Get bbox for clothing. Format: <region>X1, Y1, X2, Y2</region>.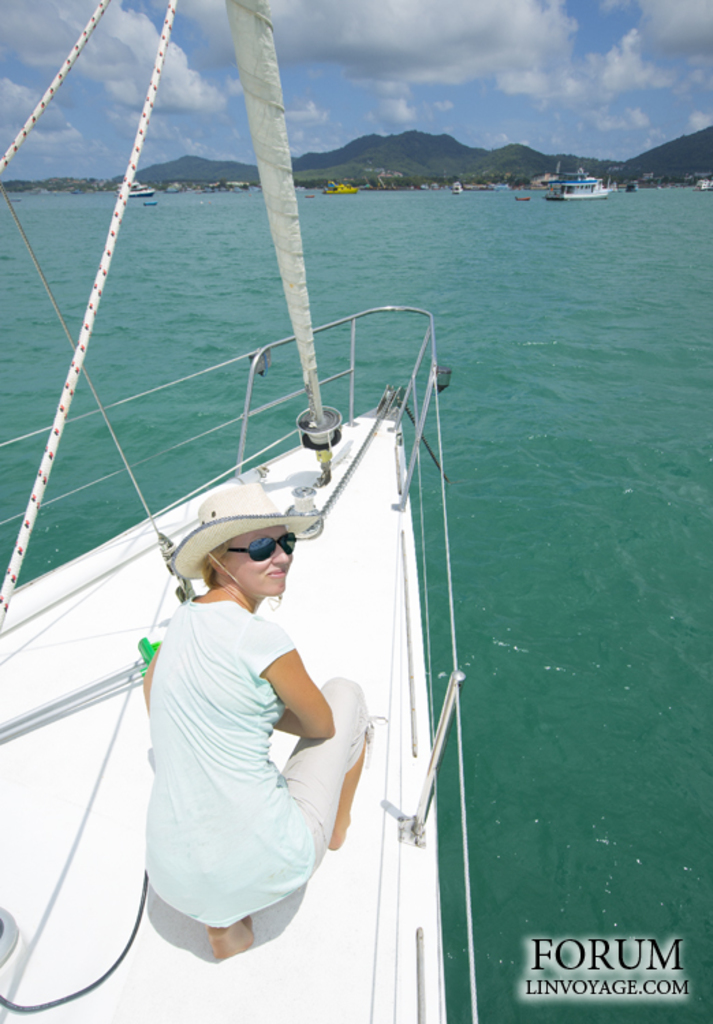
<region>124, 635, 378, 952</region>.
